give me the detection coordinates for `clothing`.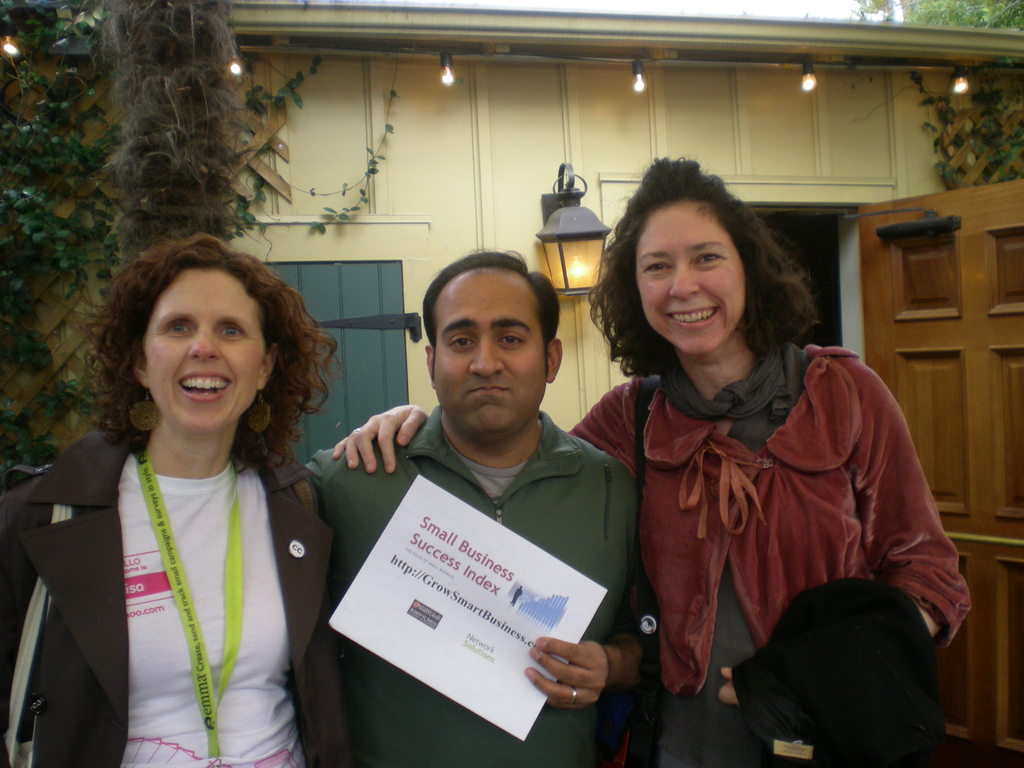
{"left": 304, "top": 406, "right": 641, "bottom": 767}.
